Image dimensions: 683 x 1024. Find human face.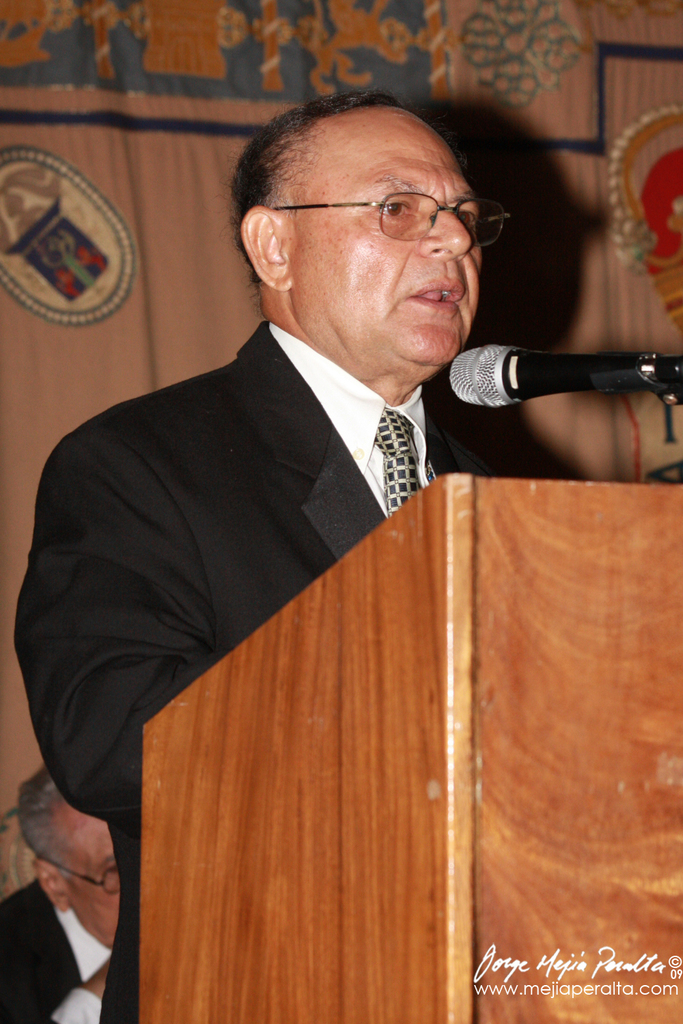
300 100 489 369.
